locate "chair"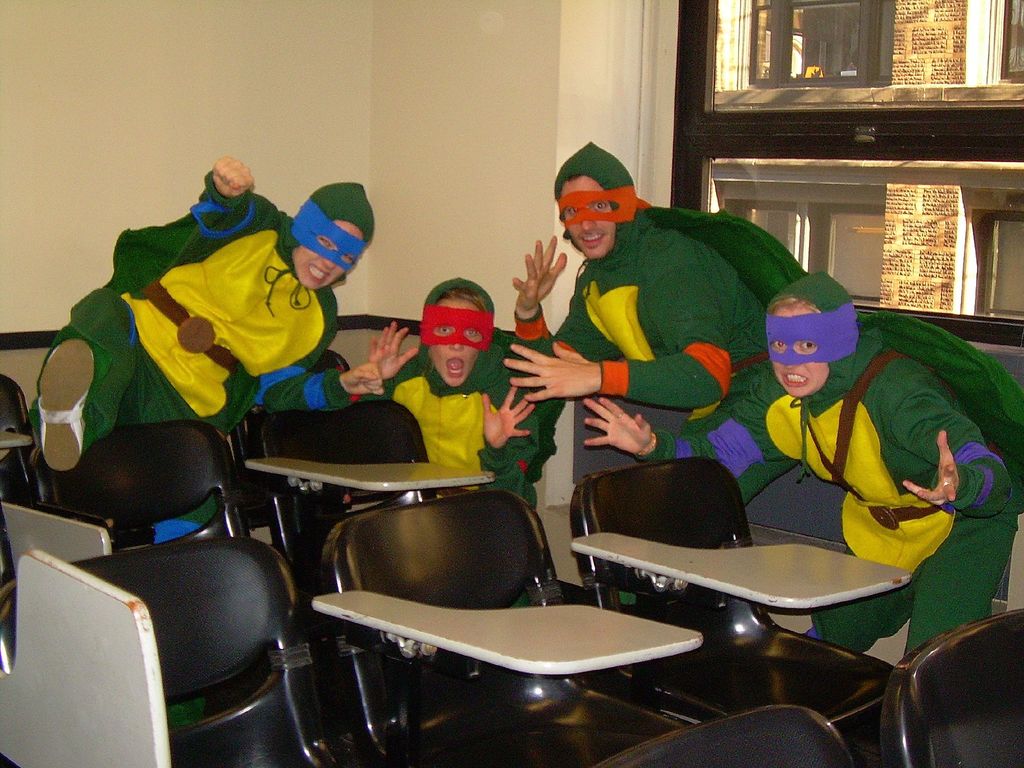
<bbox>570, 450, 899, 737</bbox>
